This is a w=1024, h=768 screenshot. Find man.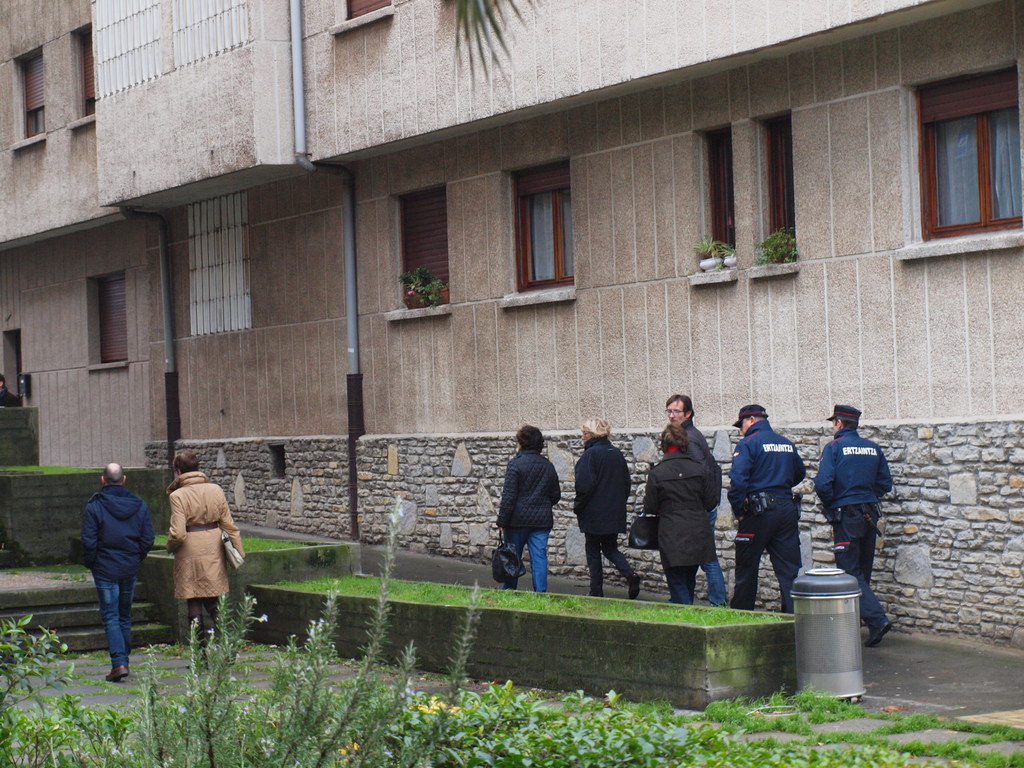
Bounding box: 659:390:744:619.
